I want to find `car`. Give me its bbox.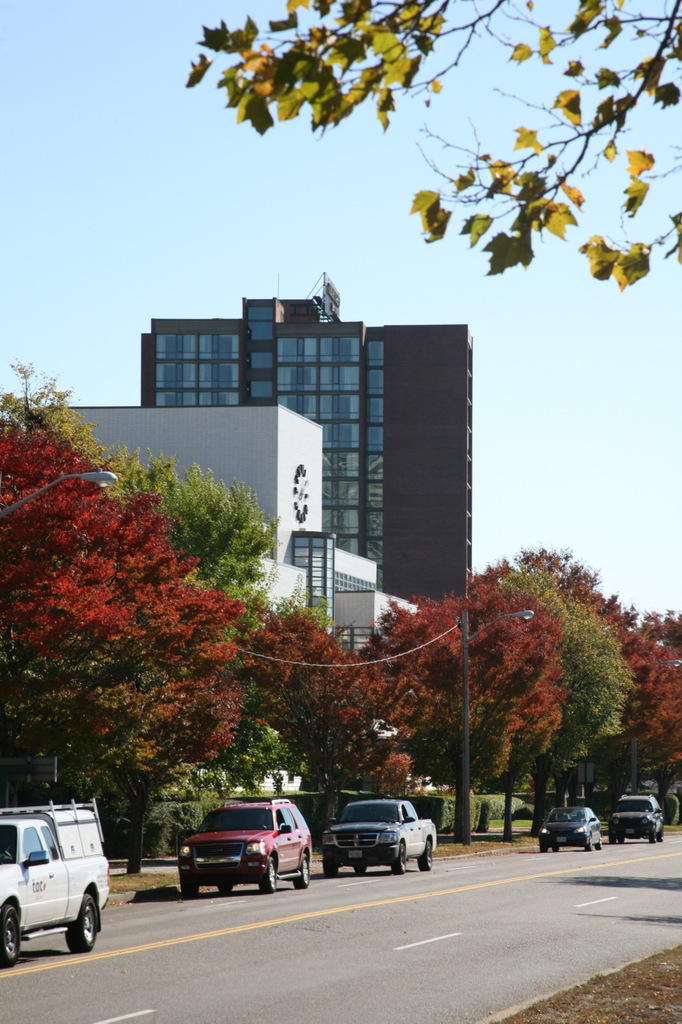
{"left": 603, "top": 793, "right": 662, "bottom": 842}.
